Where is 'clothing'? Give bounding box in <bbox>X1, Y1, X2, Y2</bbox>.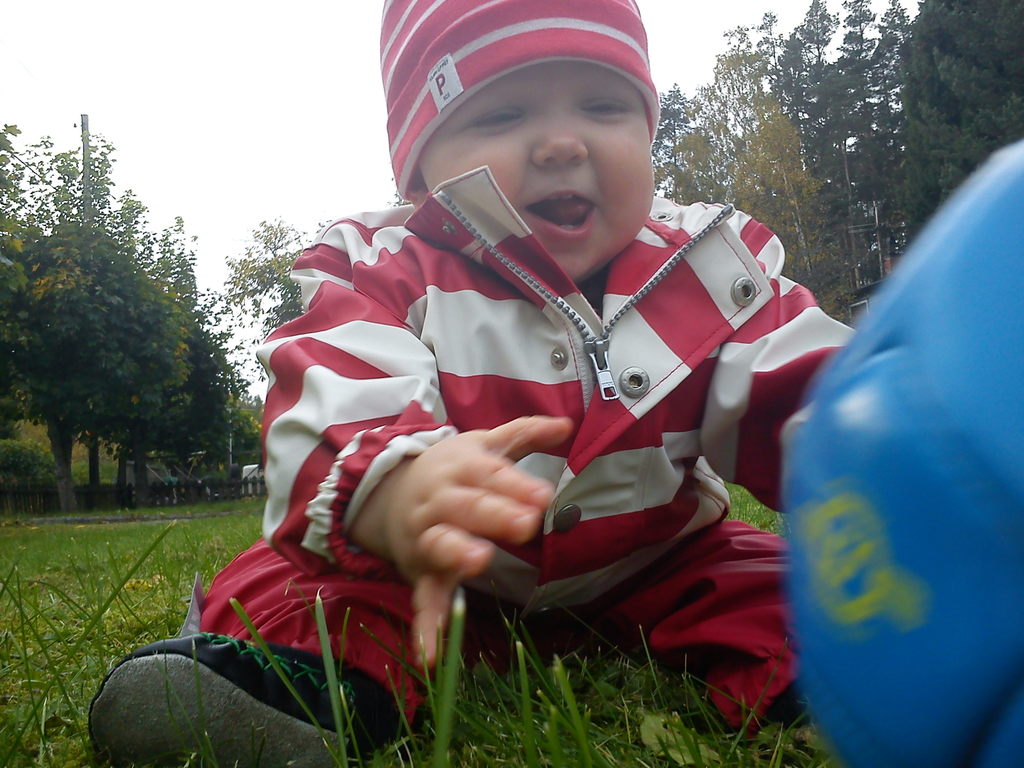
<bbox>368, 0, 670, 189</bbox>.
